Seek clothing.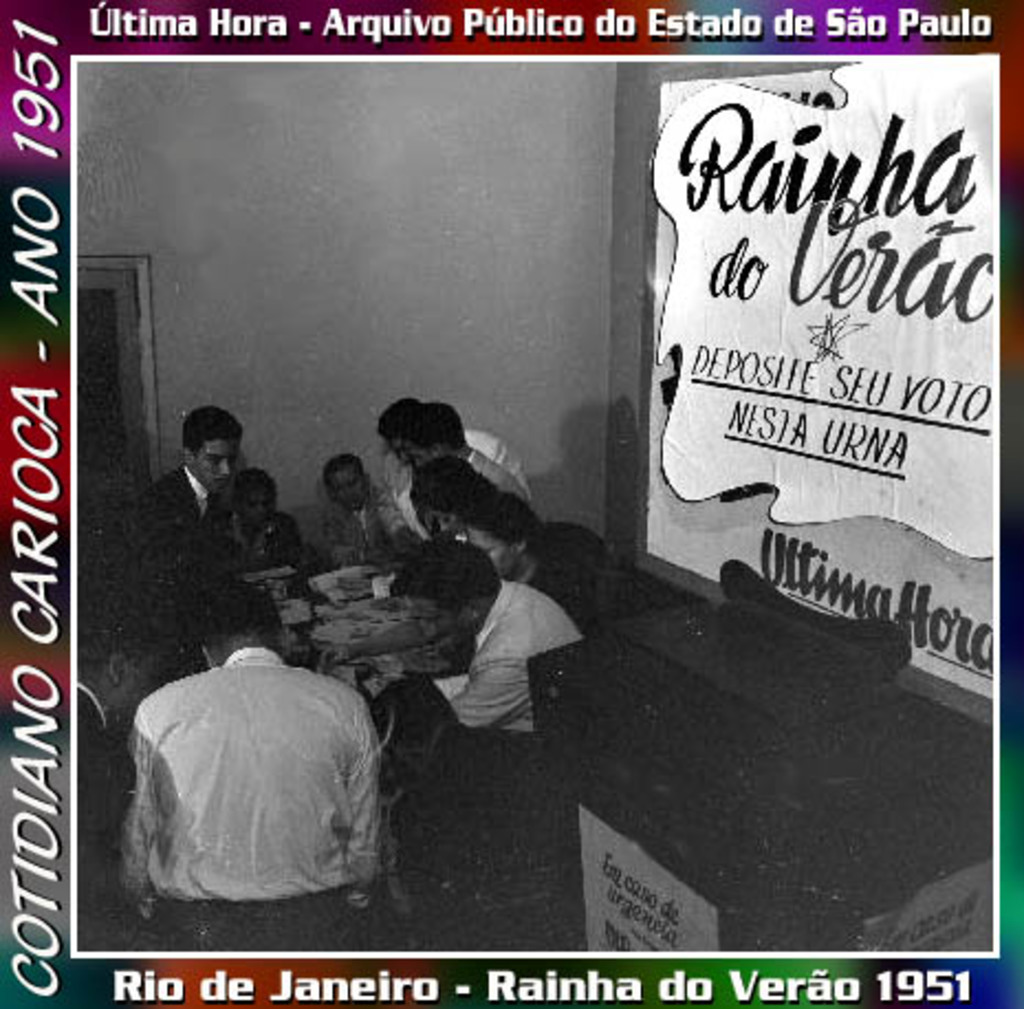
(x1=465, y1=427, x2=531, y2=507).
